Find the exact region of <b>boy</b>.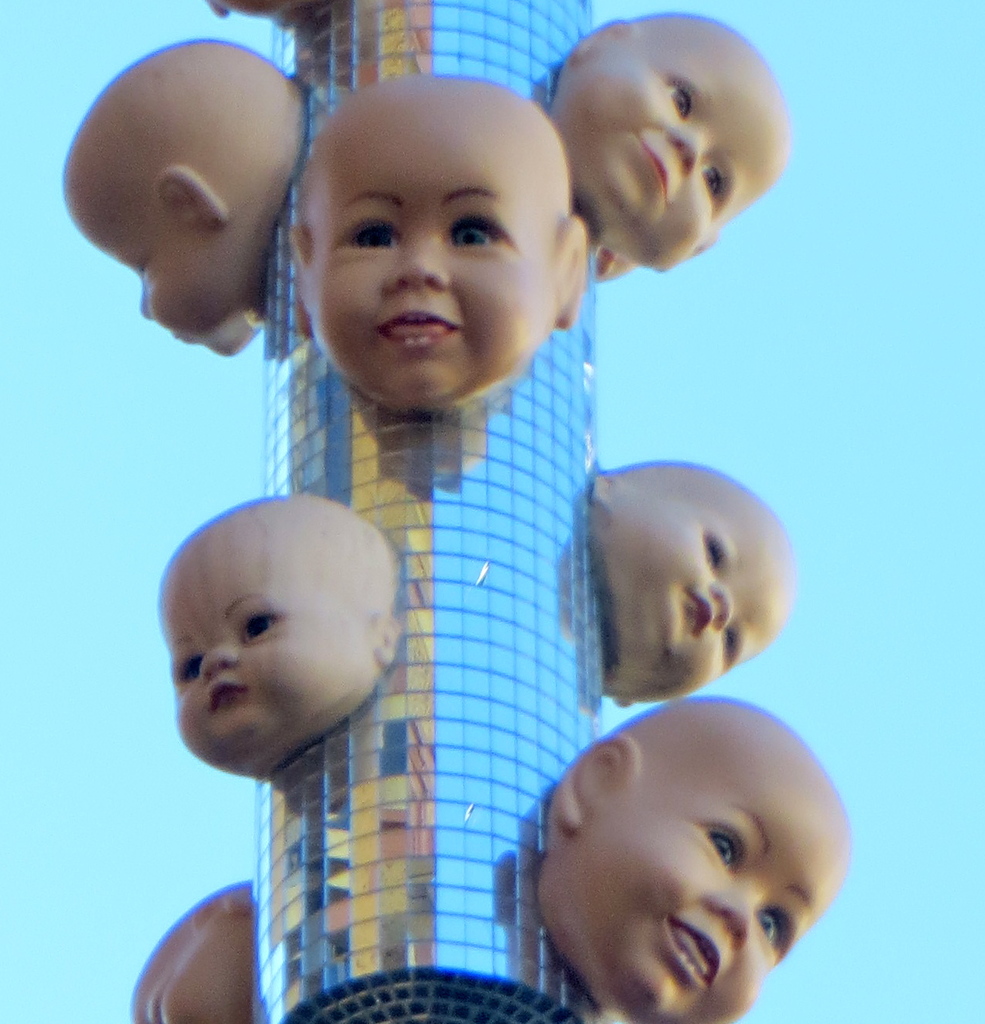
Exact region: {"x1": 534, "y1": 692, "x2": 856, "y2": 1023}.
